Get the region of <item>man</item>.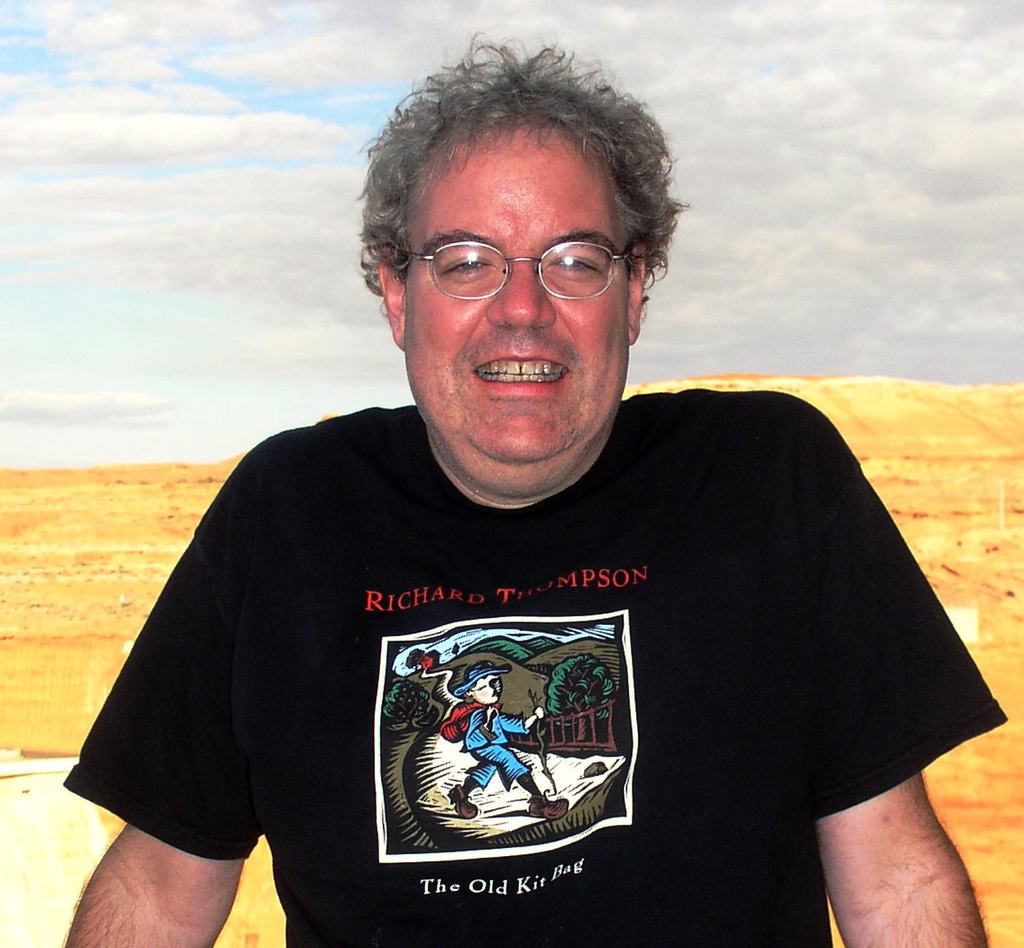
<bbox>95, 69, 1001, 921</bbox>.
